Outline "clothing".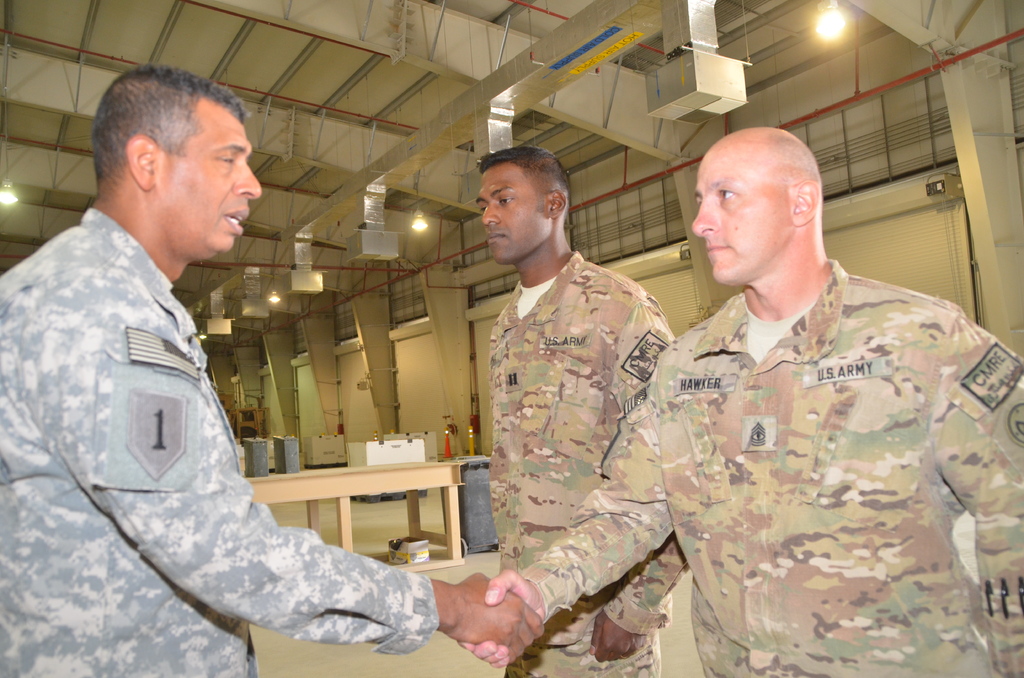
Outline: <bbox>29, 168, 438, 661</bbox>.
